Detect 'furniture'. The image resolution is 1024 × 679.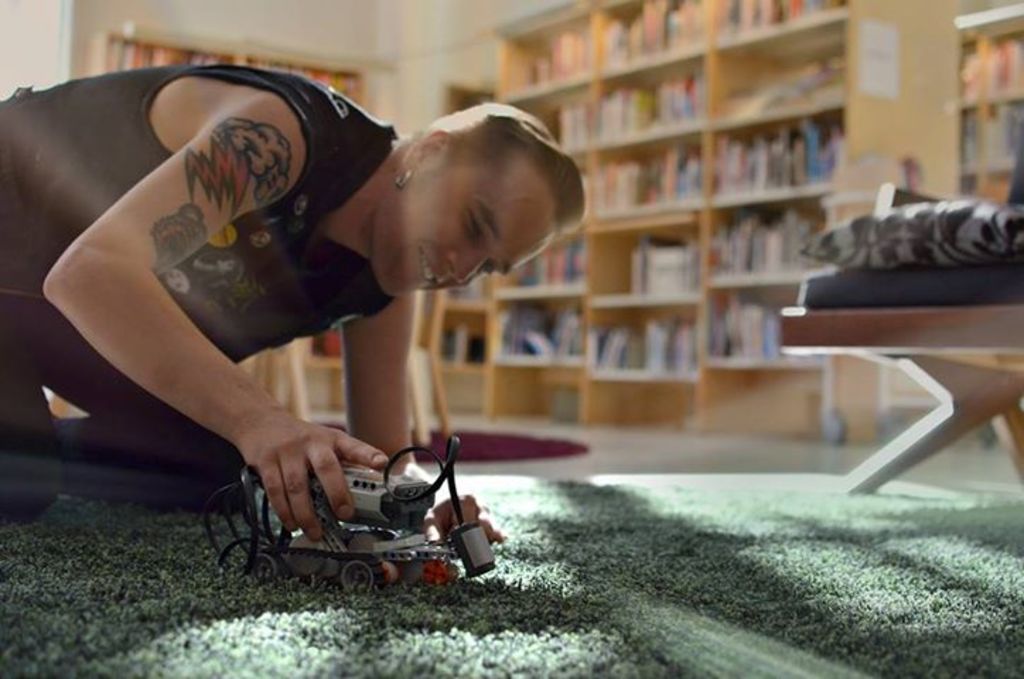
locate(779, 180, 1023, 497).
